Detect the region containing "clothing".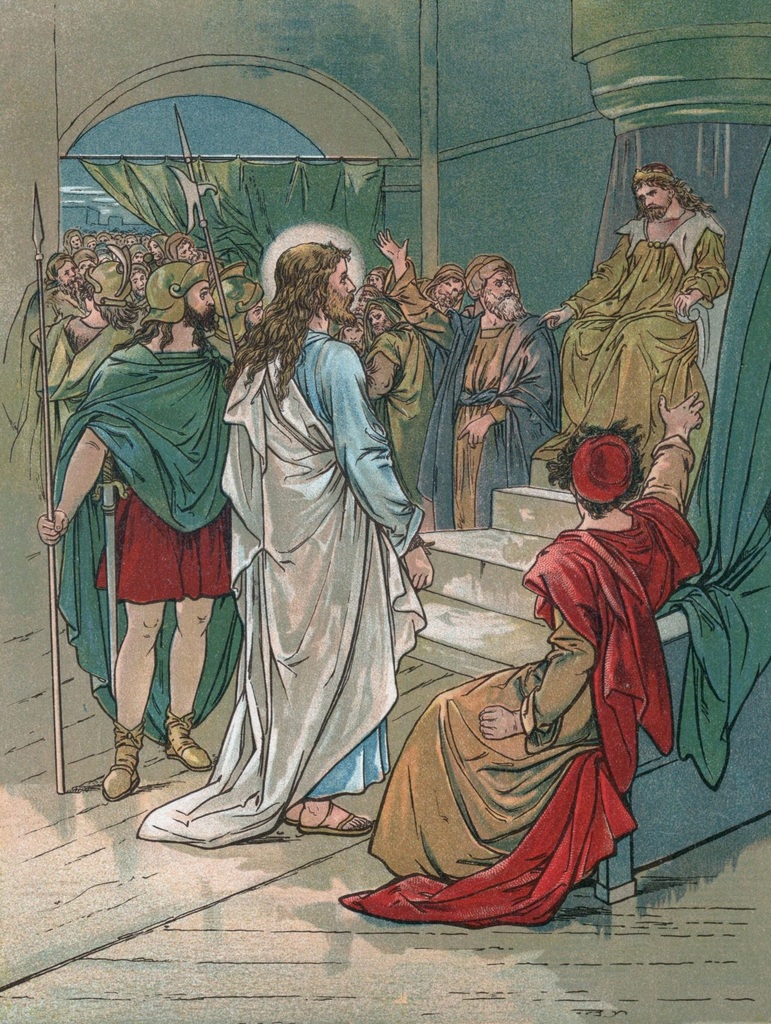
x1=384, y1=253, x2=562, y2=531.
